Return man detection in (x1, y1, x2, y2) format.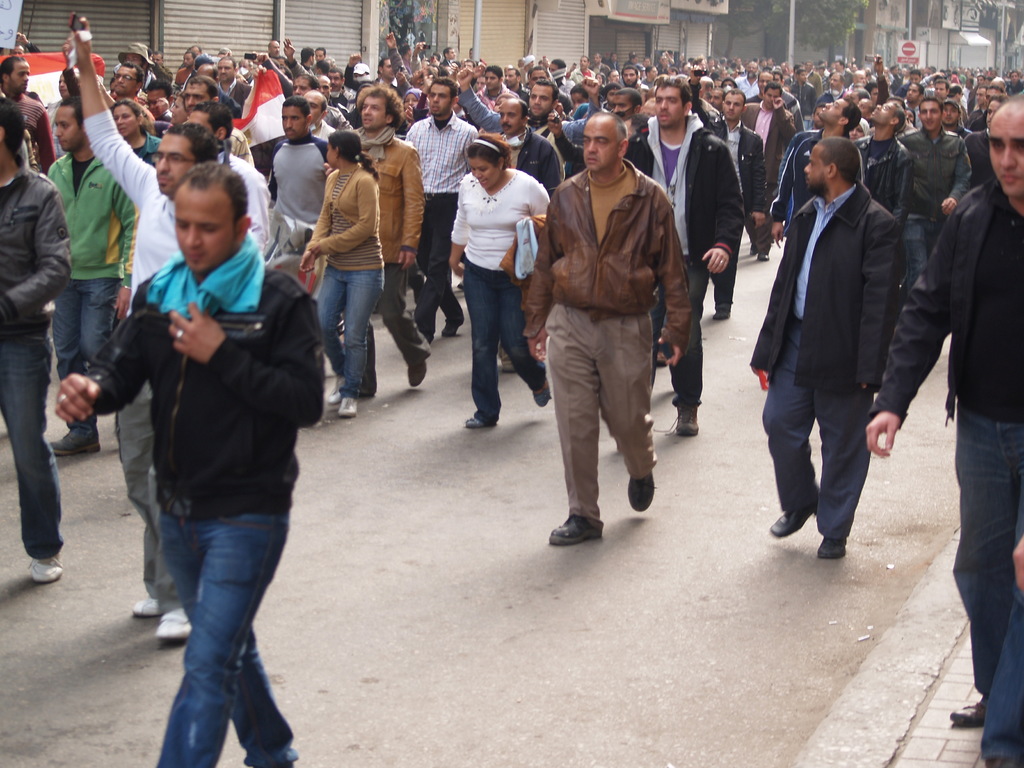
(500, 100, 559, 373).
